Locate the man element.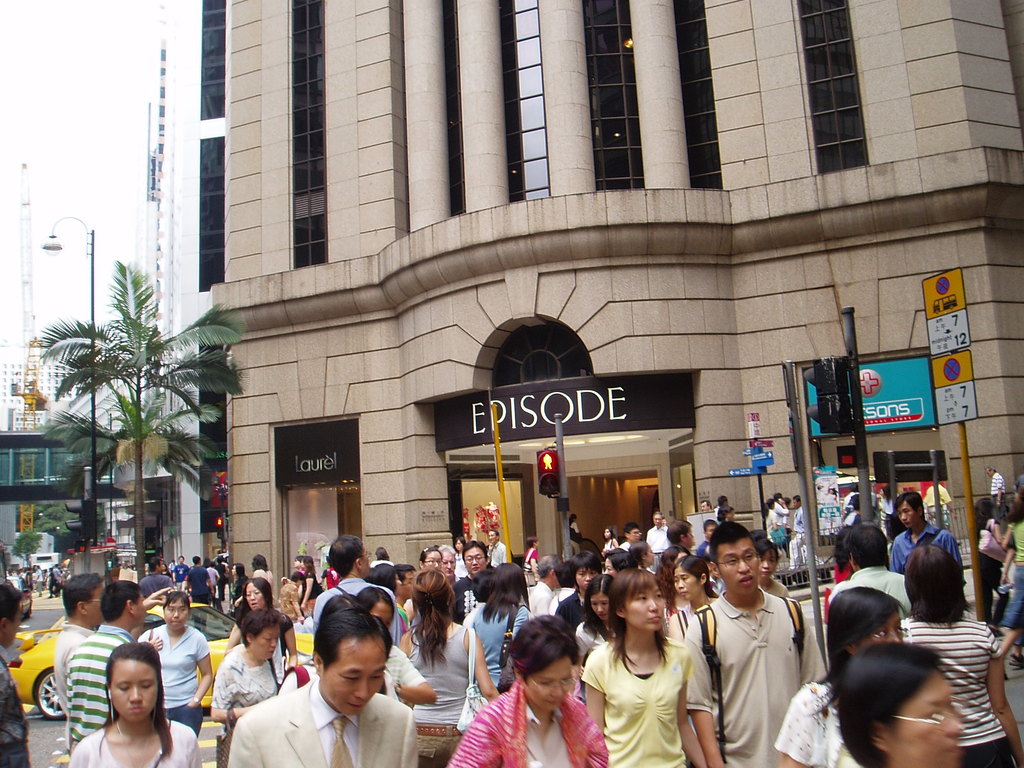
Element bbox: bbox=(650, 513, 673, 580).
